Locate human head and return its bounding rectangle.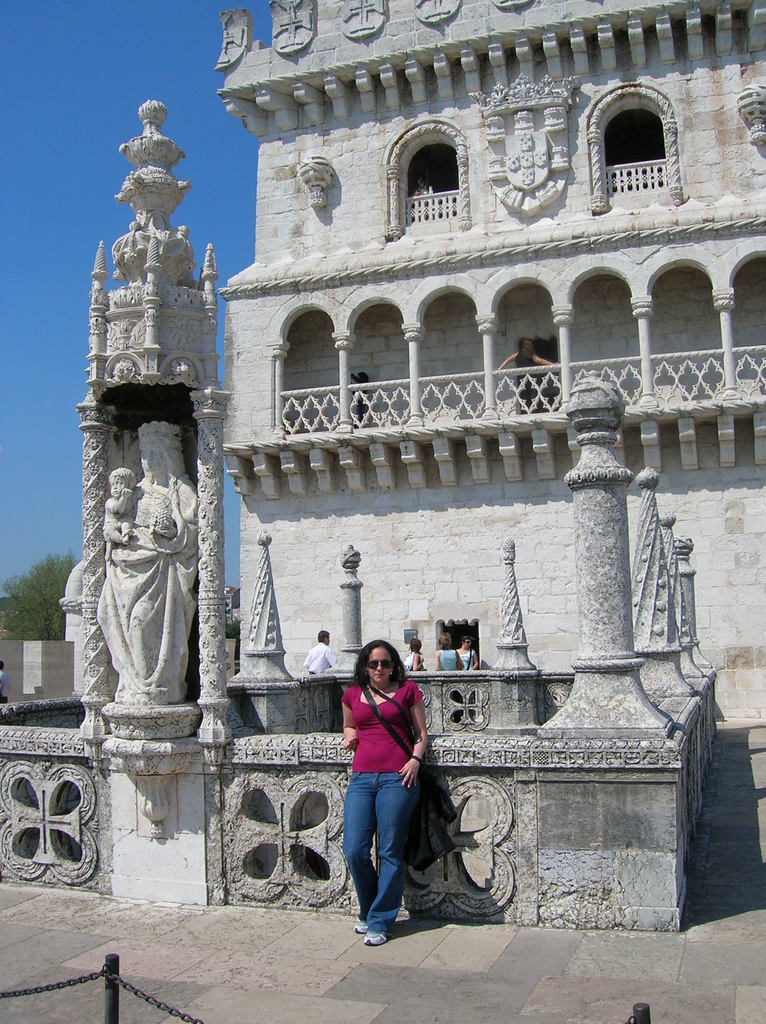
(left=414, top=639, right=421, bottom=652).
